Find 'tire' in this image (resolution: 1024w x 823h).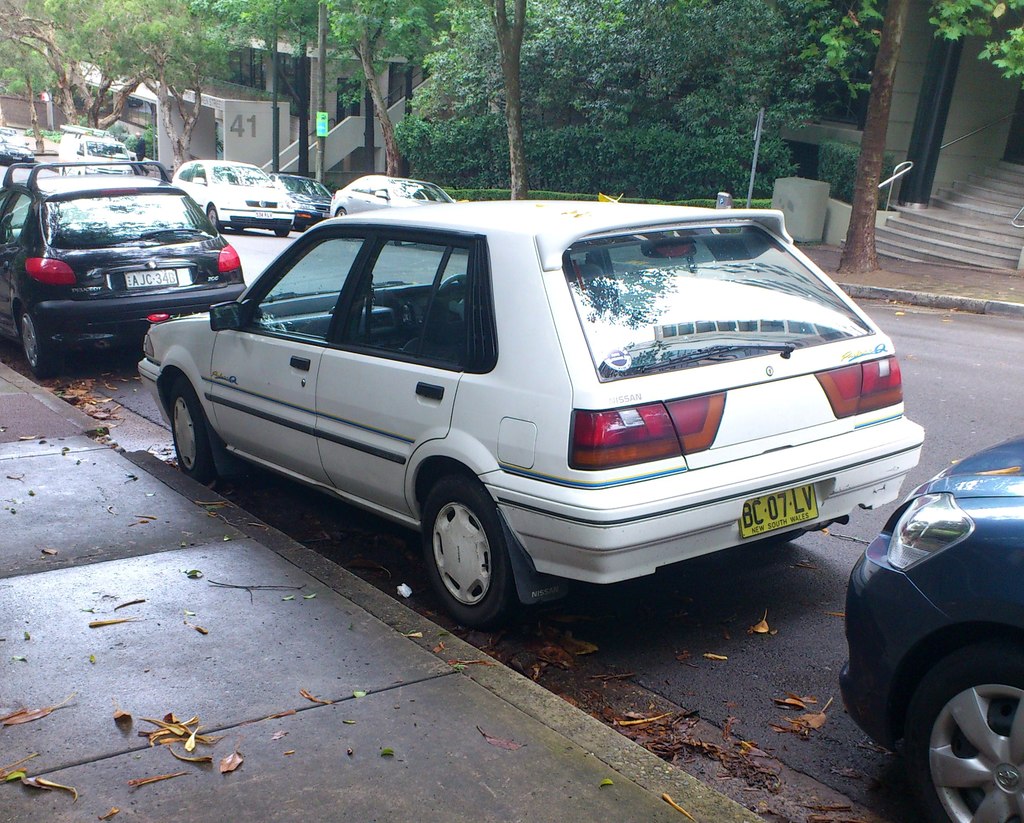
l=207, t=207, r=221, b=231.
